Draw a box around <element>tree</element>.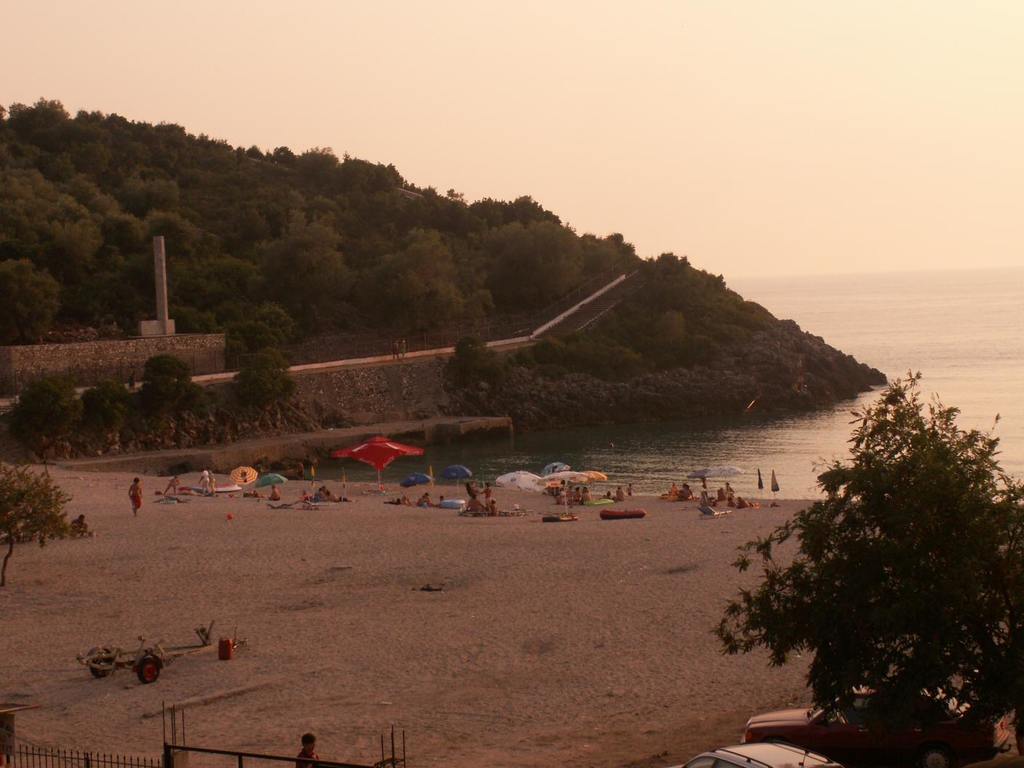
l=723, t=373, r=1023, b=767.
